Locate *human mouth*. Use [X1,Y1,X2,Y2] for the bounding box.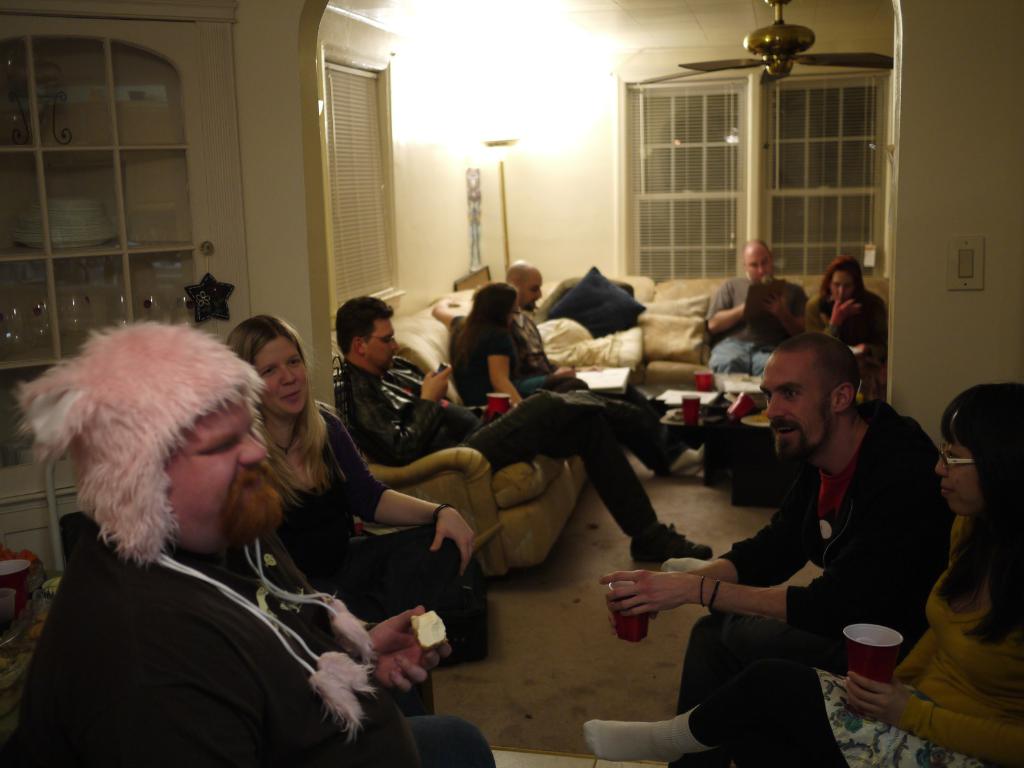
[238,467,271,495].
